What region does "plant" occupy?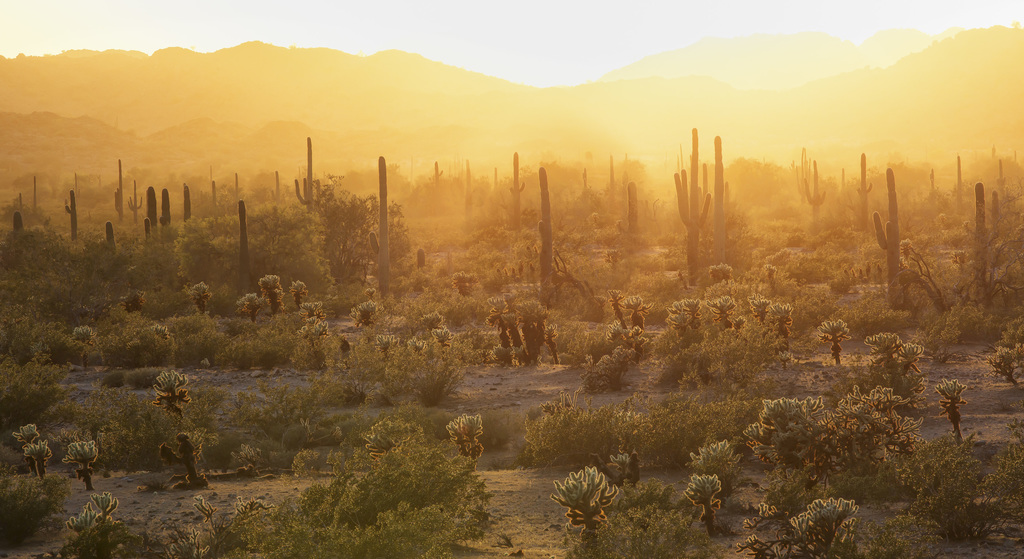
crop(34, 177, 36, 214).
